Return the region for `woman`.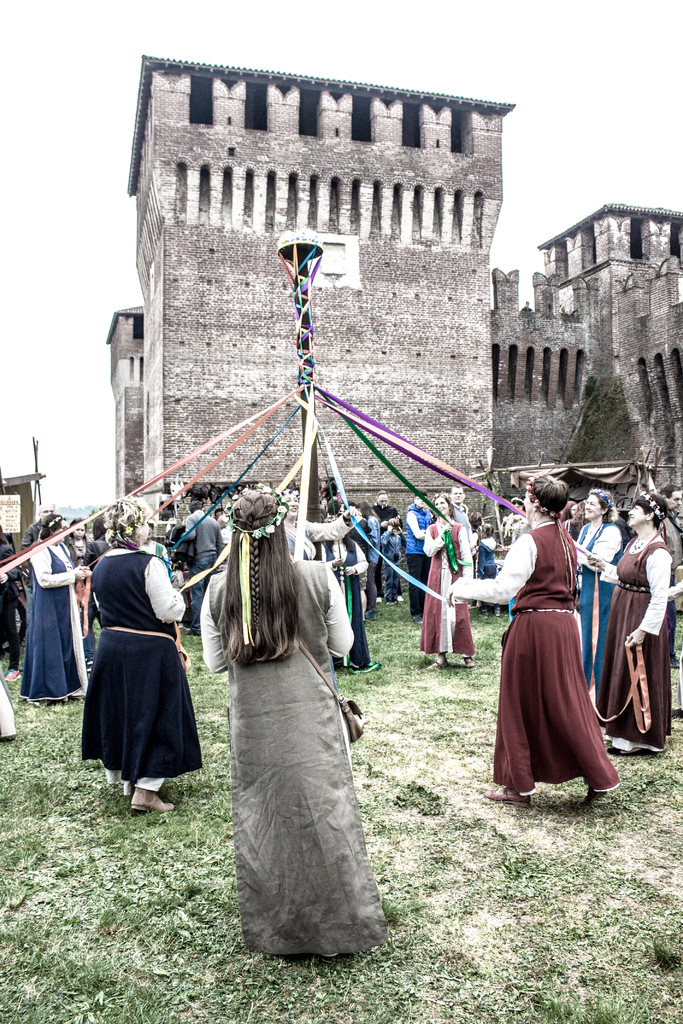
x1=22, y1=498, x2=111, y2=710.
